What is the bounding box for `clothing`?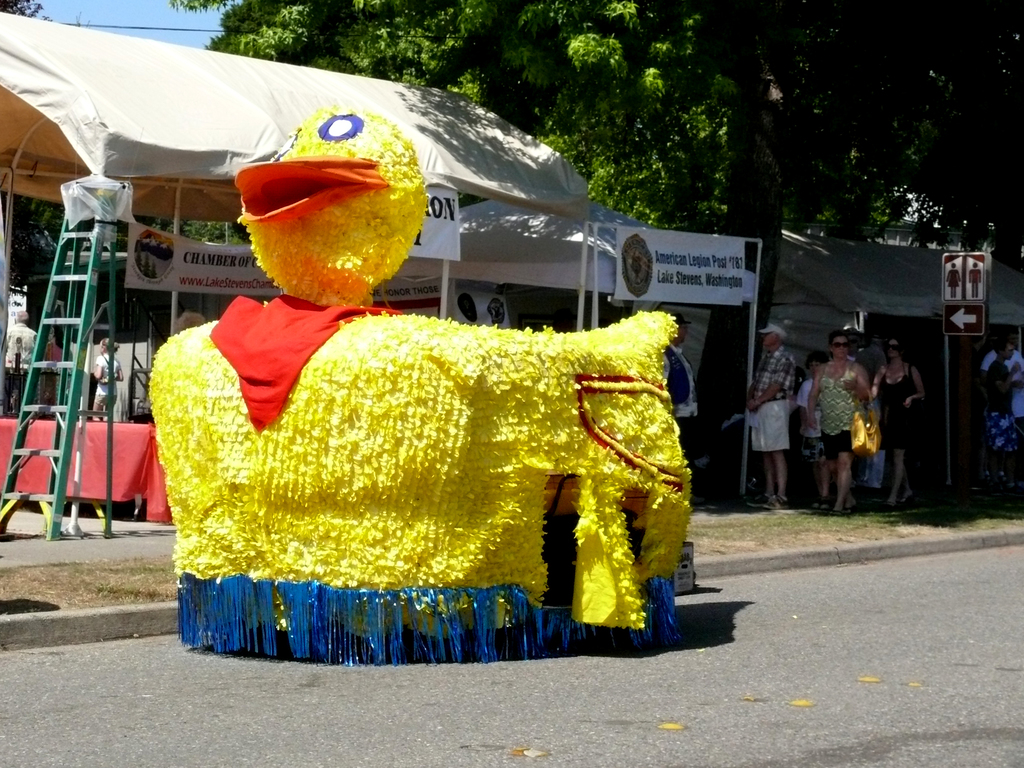
0,325,38,408.
